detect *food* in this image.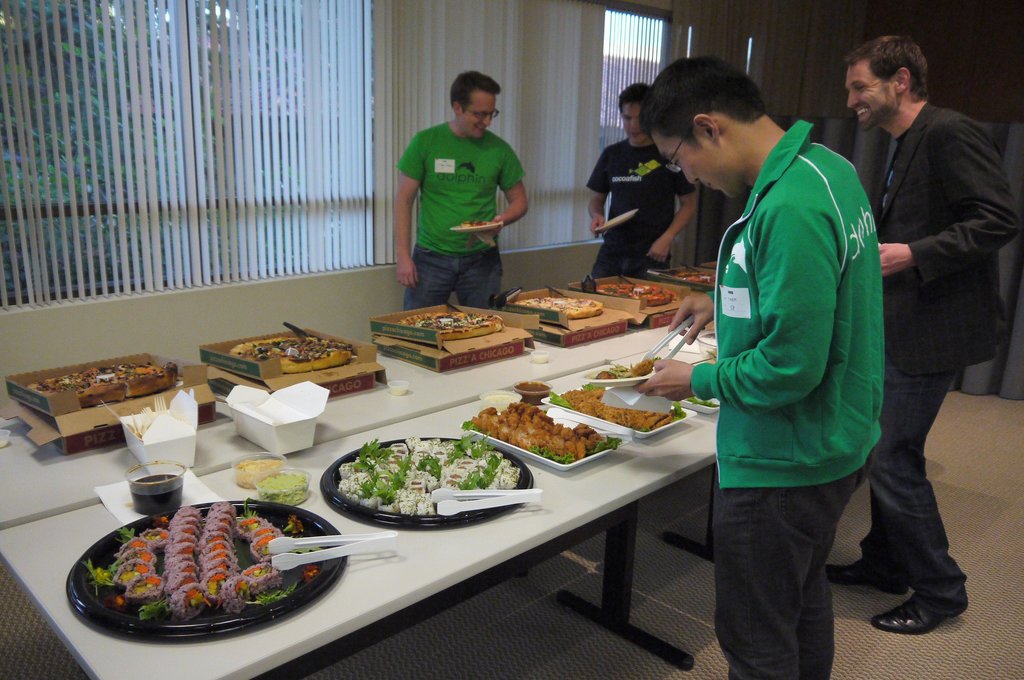
Detection: BBox(518, 380, 550, 392).
